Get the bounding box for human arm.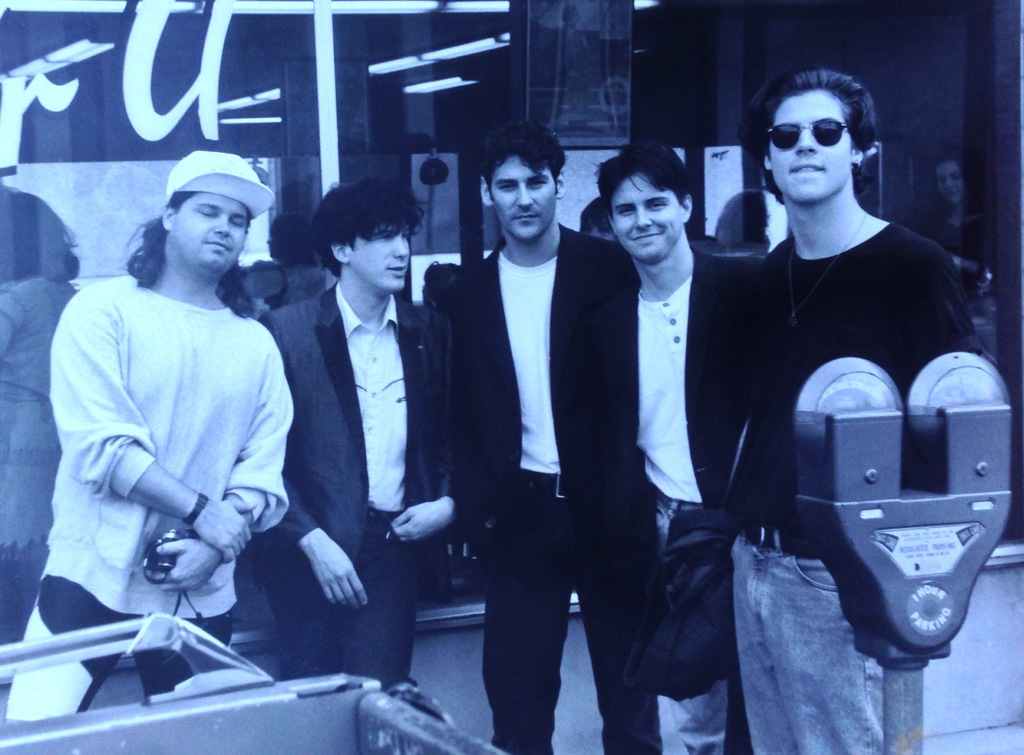
x1=139, y1=364, x2=303, y2=589.
